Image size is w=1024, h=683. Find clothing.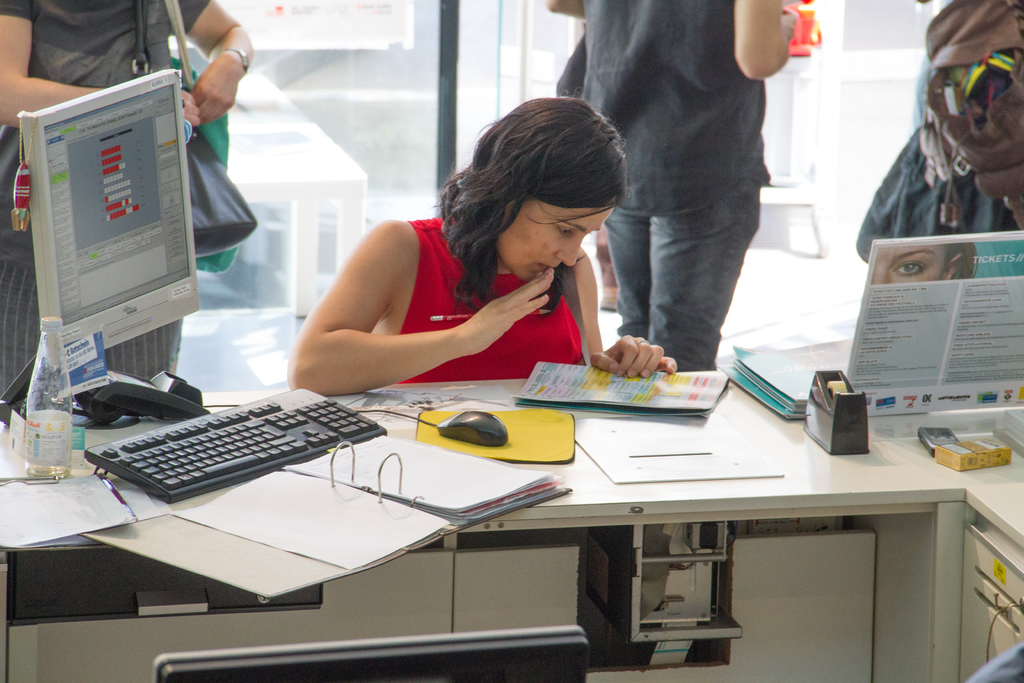
x1=582 y1=0 x2=772 y2=372.
